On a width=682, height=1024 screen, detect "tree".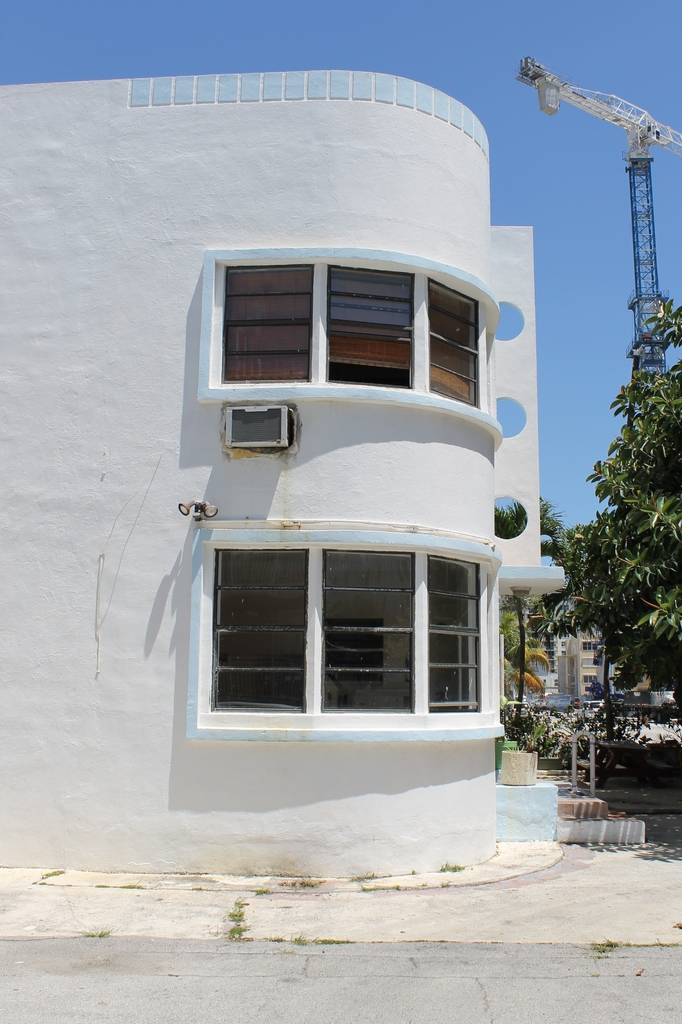
locate(525, 291, 681, 714).
